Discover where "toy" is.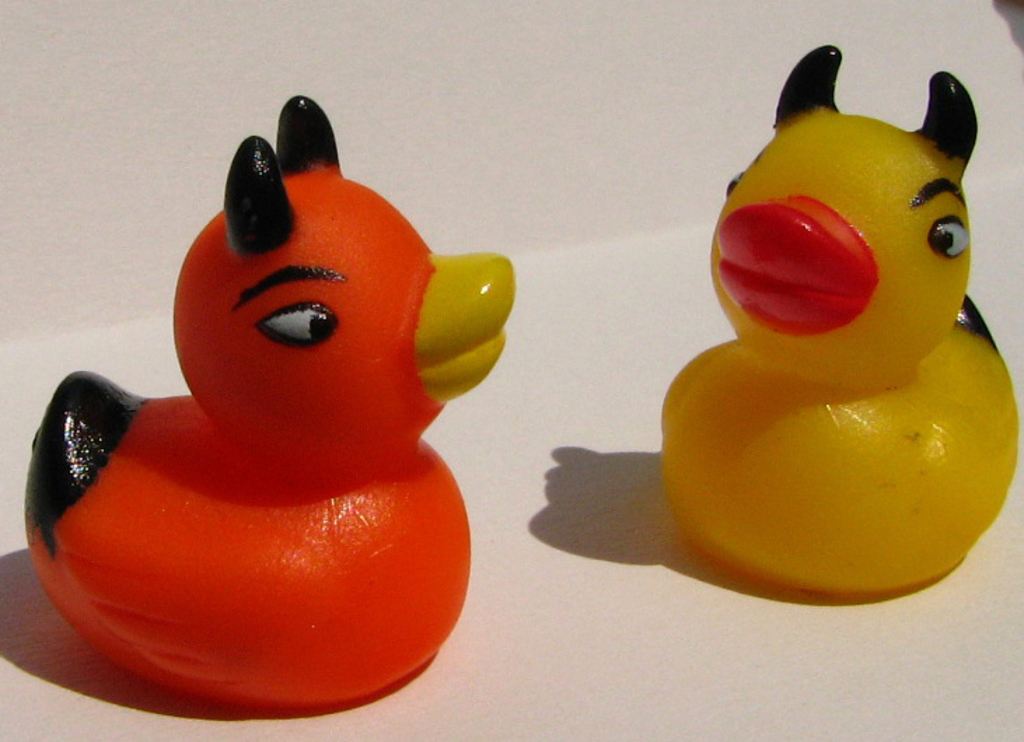
Discovered at box(658, 43, 1017, 598).
